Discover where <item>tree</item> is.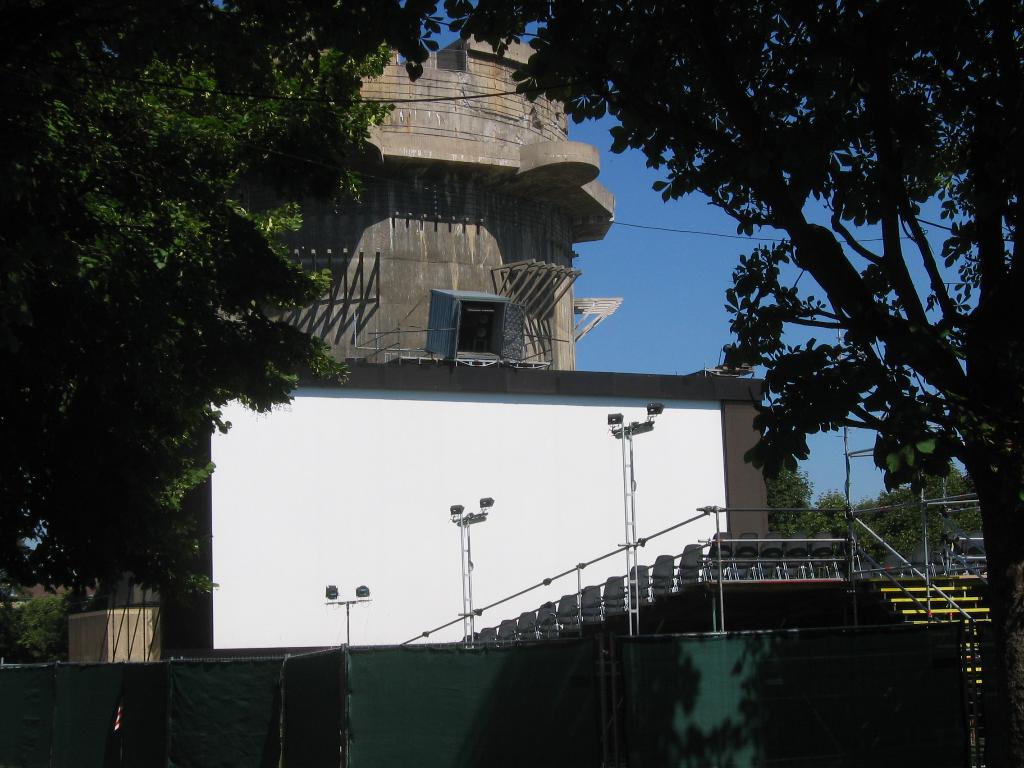
Discovered at [768,458,975,566].
